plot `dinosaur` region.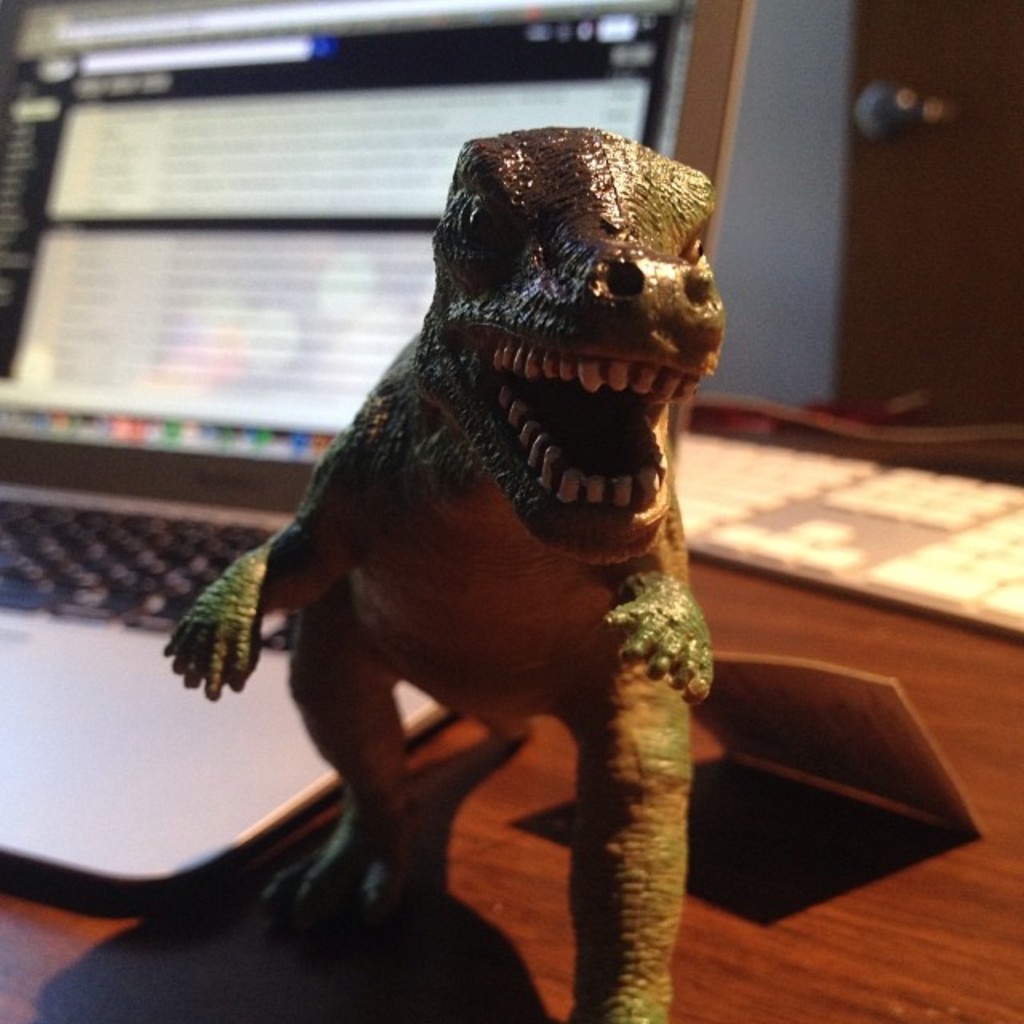
Plotted at 158,122,728,1022.
